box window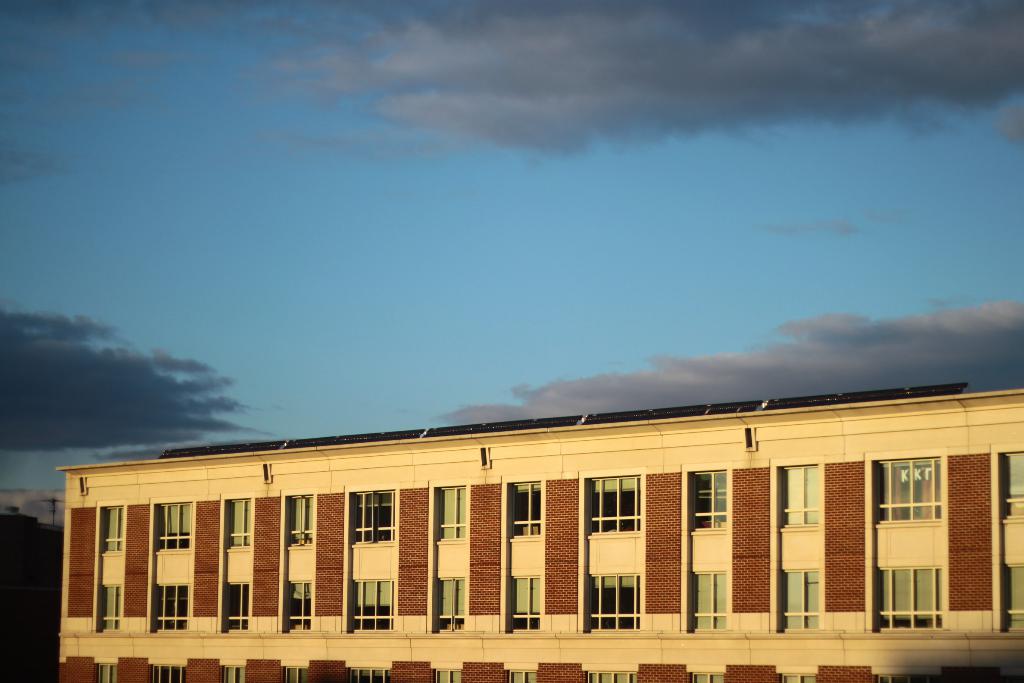
locate(438, 483, 464, 543)
